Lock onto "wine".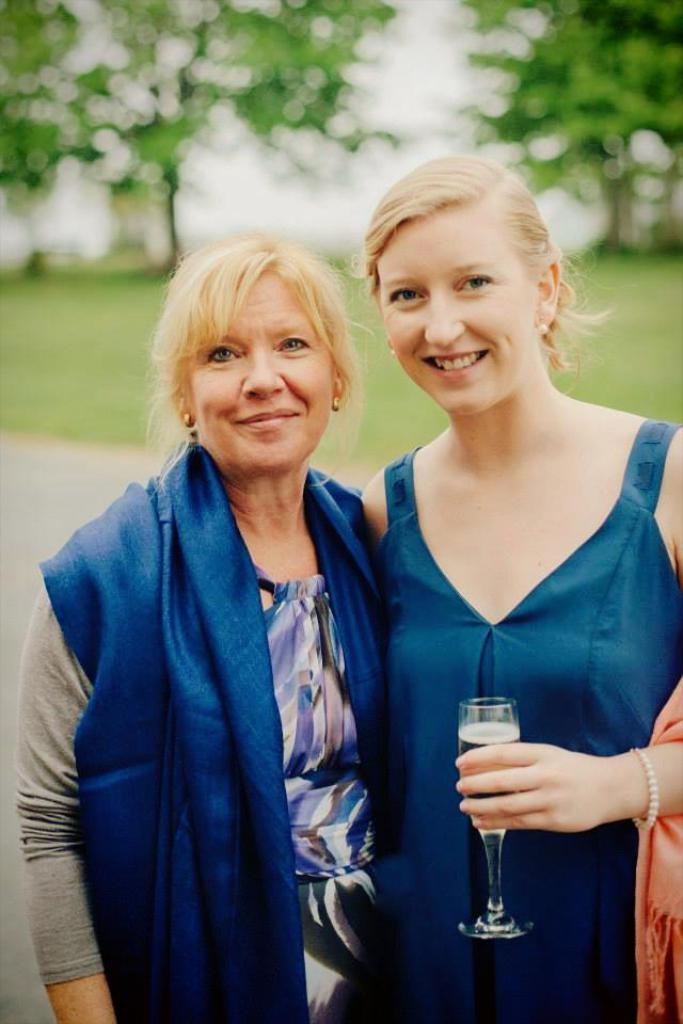
Locked: <bbox>439, 720, 522, 832</bbox>.
